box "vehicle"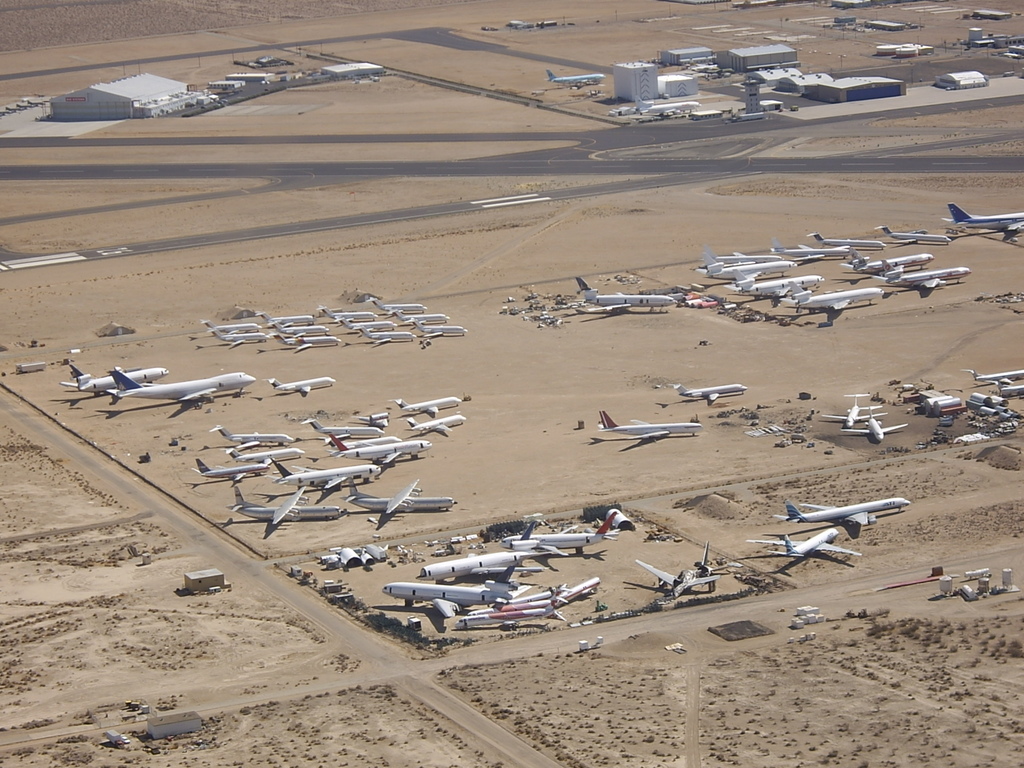
bbox=(348, 324, 418, 344)
